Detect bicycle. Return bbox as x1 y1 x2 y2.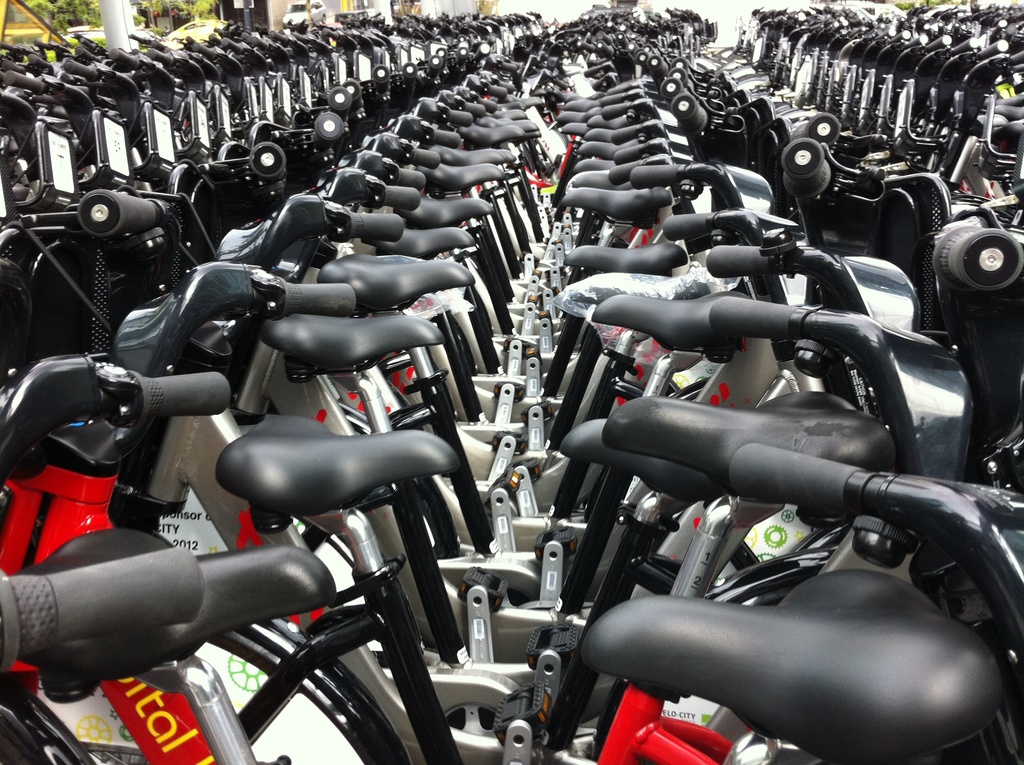
200 415 460 762.
